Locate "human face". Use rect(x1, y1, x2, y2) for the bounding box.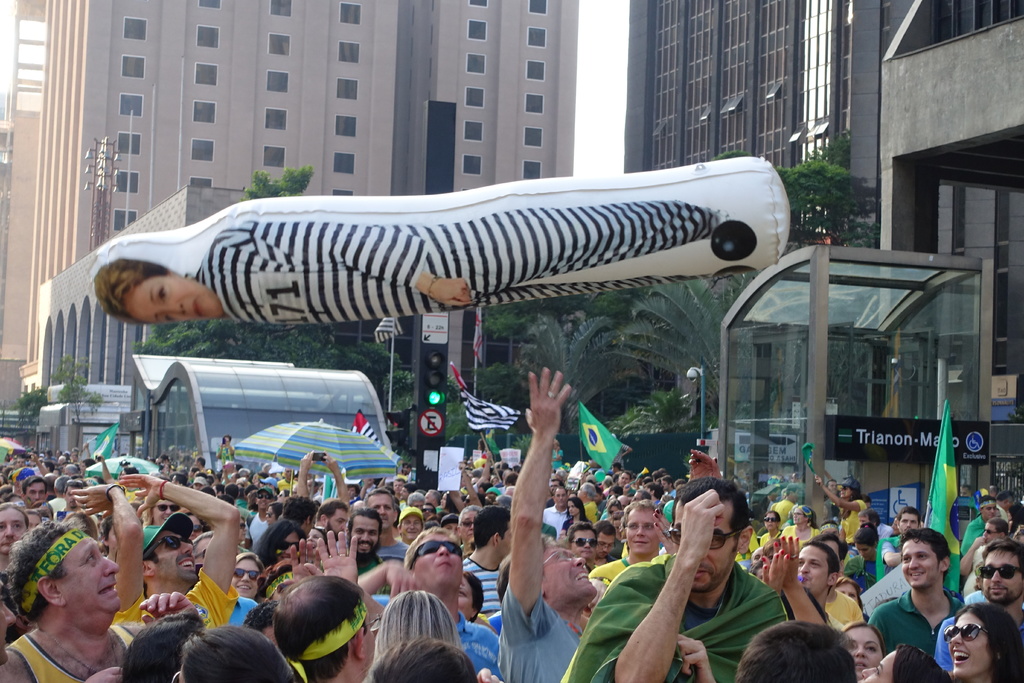
rect(276, 489, 286, 503).
